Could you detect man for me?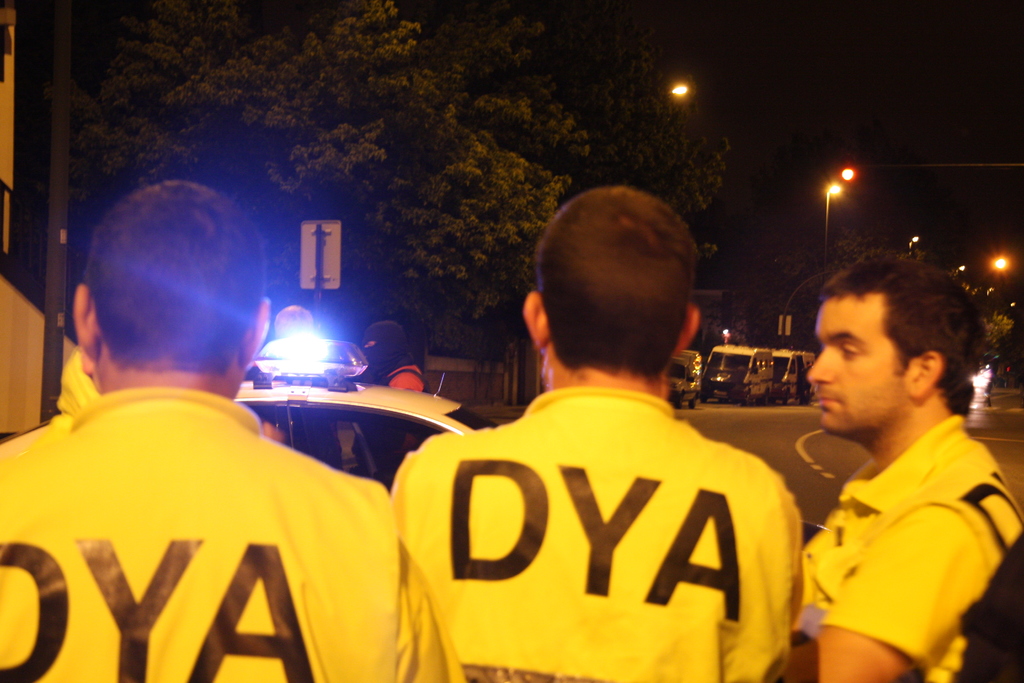
Detection result: 384 187 804 682.
